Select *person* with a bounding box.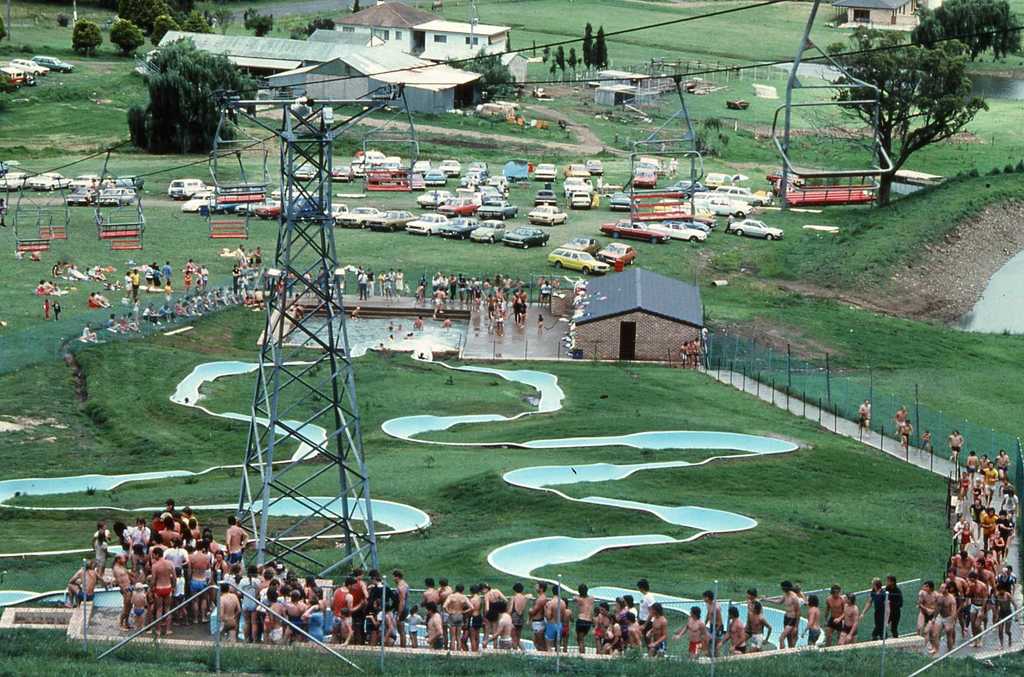
<box>893,406,911,436</box>.
